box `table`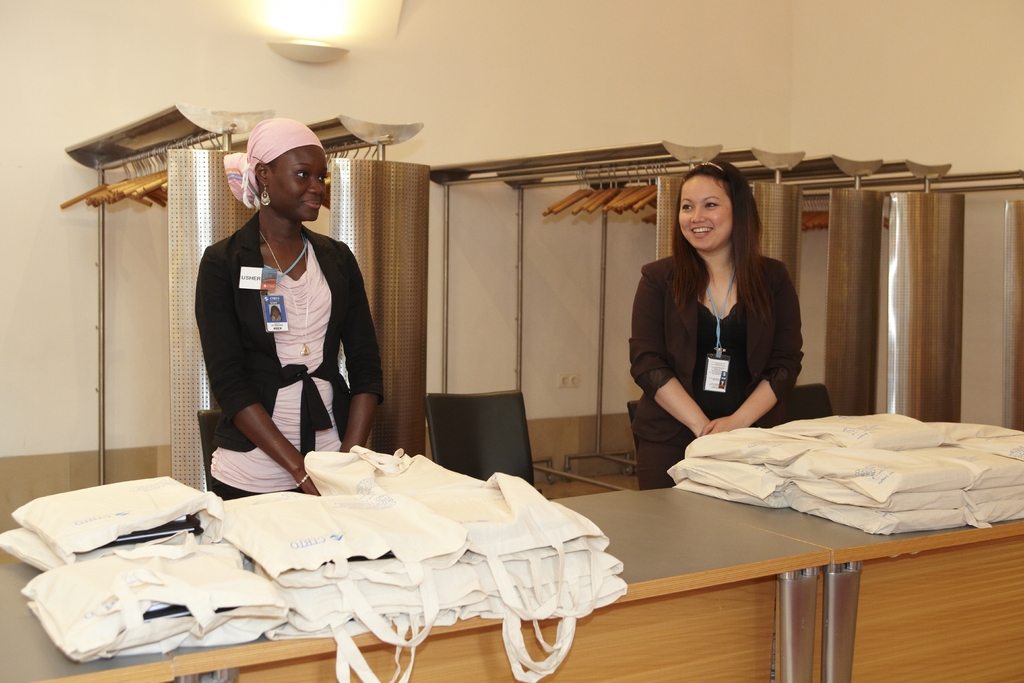
[x1=0, y1=558, x2=175, y2=682]
